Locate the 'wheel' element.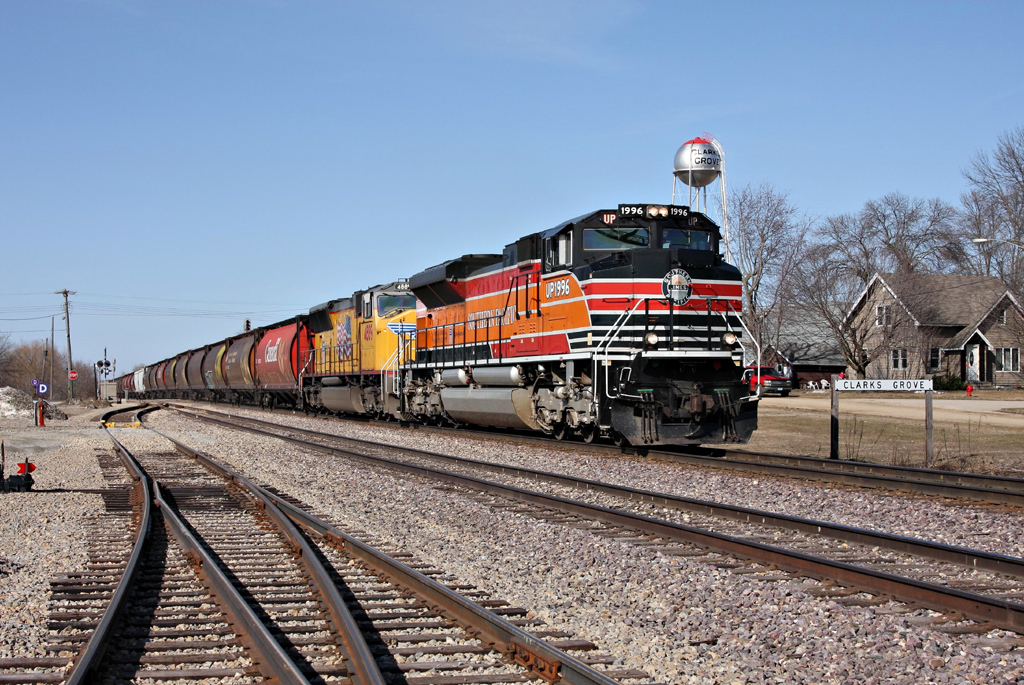
Element bbox: 382,415,393,423.
